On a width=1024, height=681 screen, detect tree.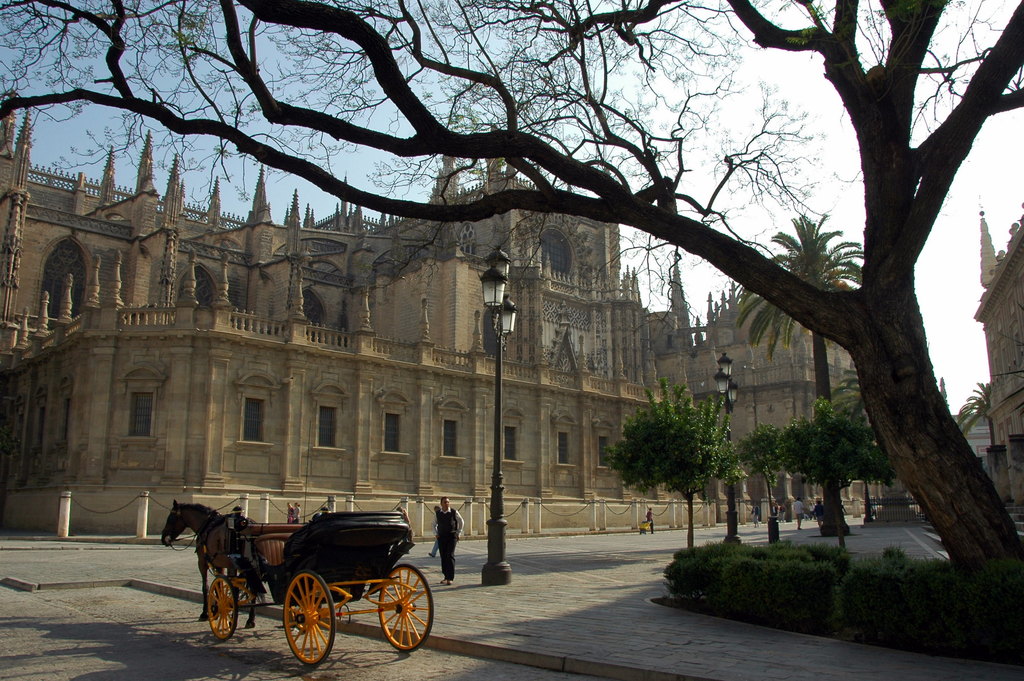
739 423 791 539.
